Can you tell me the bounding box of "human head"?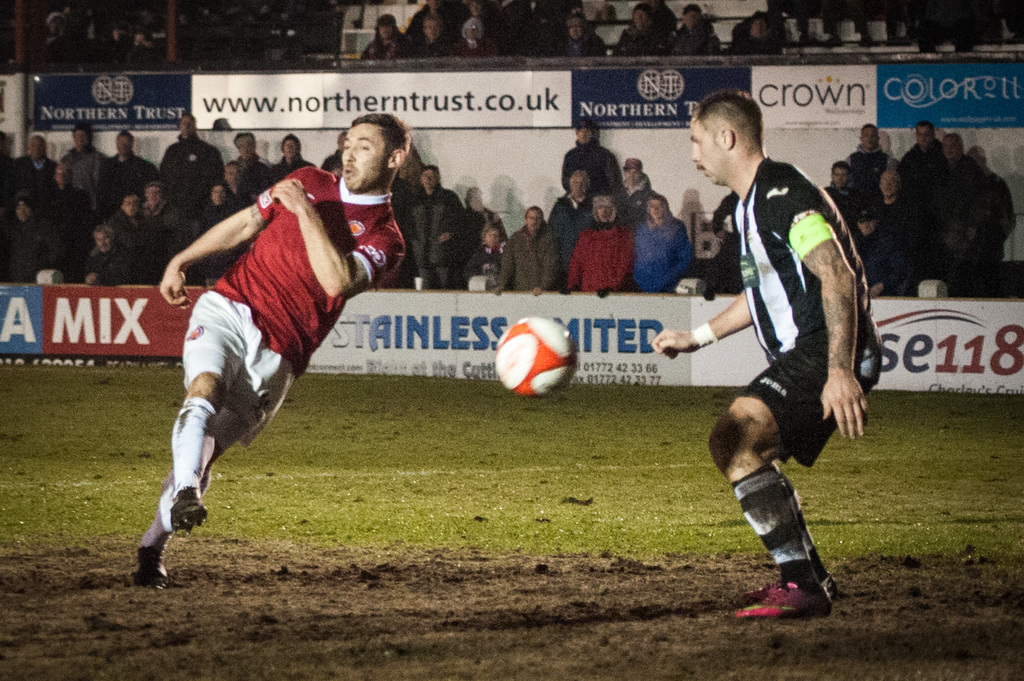
<bbox>565, 15, 585, 46</bbox>.
